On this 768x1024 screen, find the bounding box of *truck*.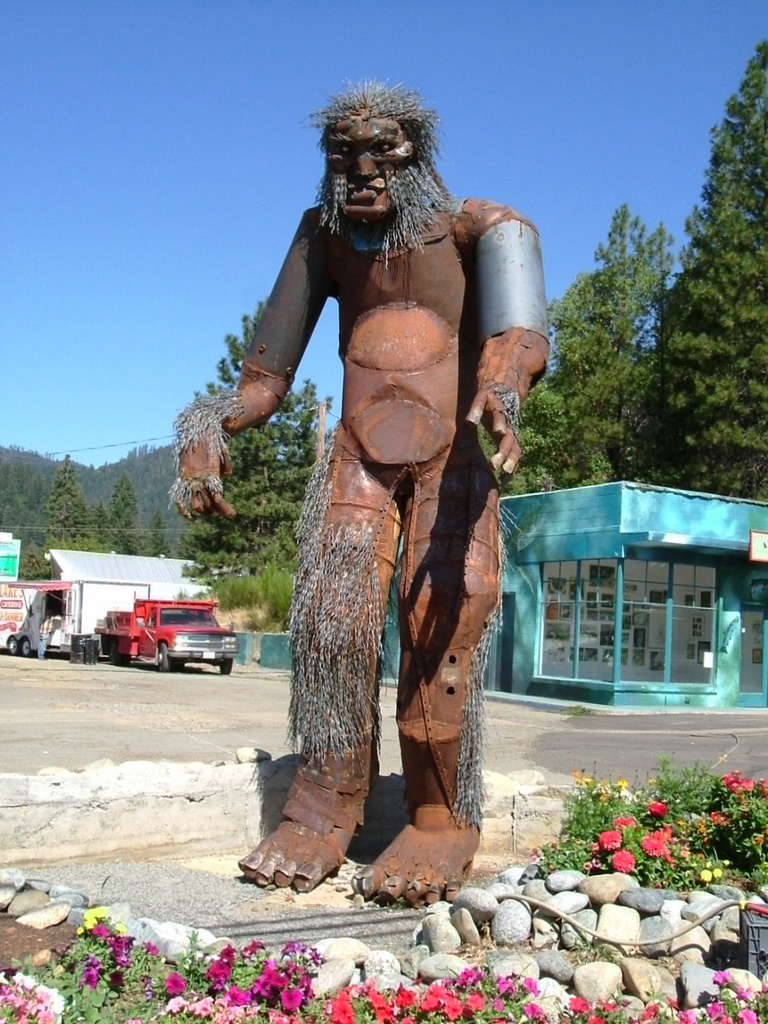
Bounding box: crop(98, 592, 234, 671).
